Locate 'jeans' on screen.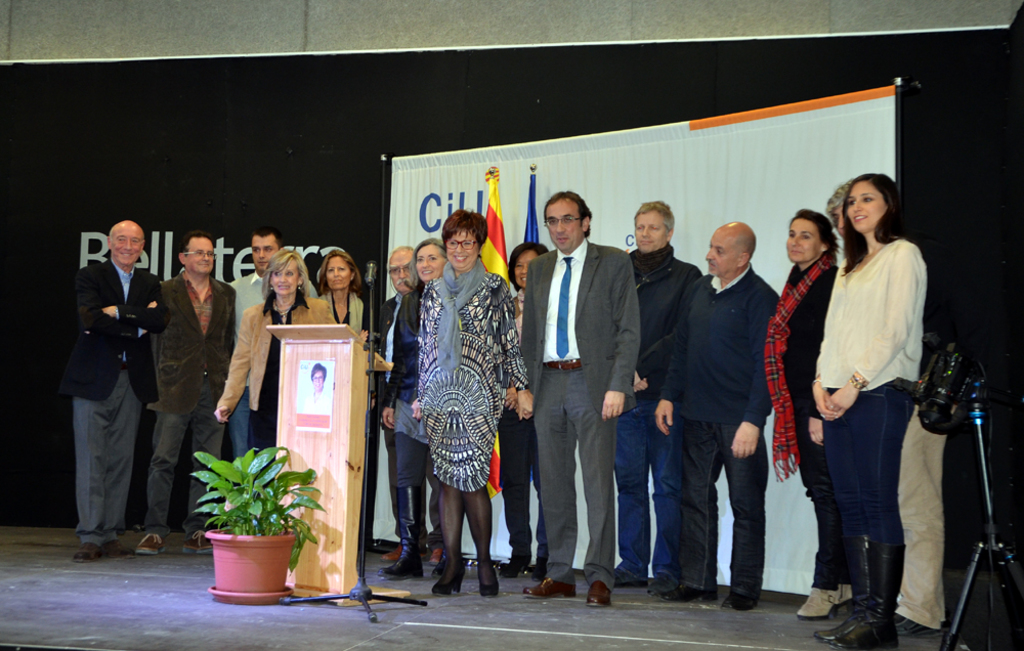
On screen at bbox(617, 400, 675, 585).
